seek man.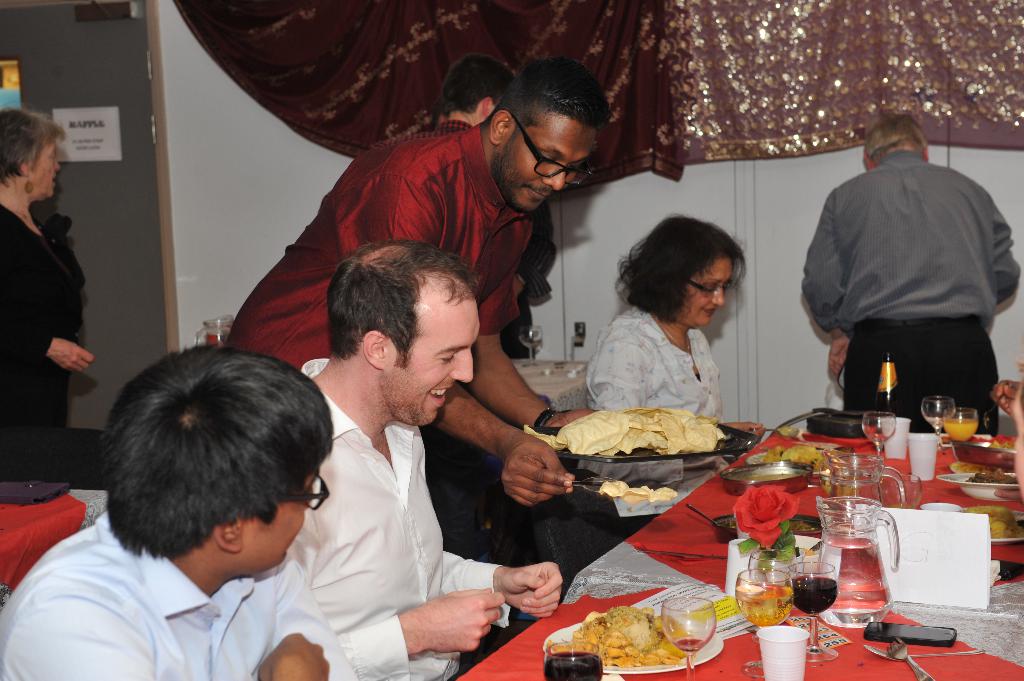
rect(793, 110, 1019, 441).
